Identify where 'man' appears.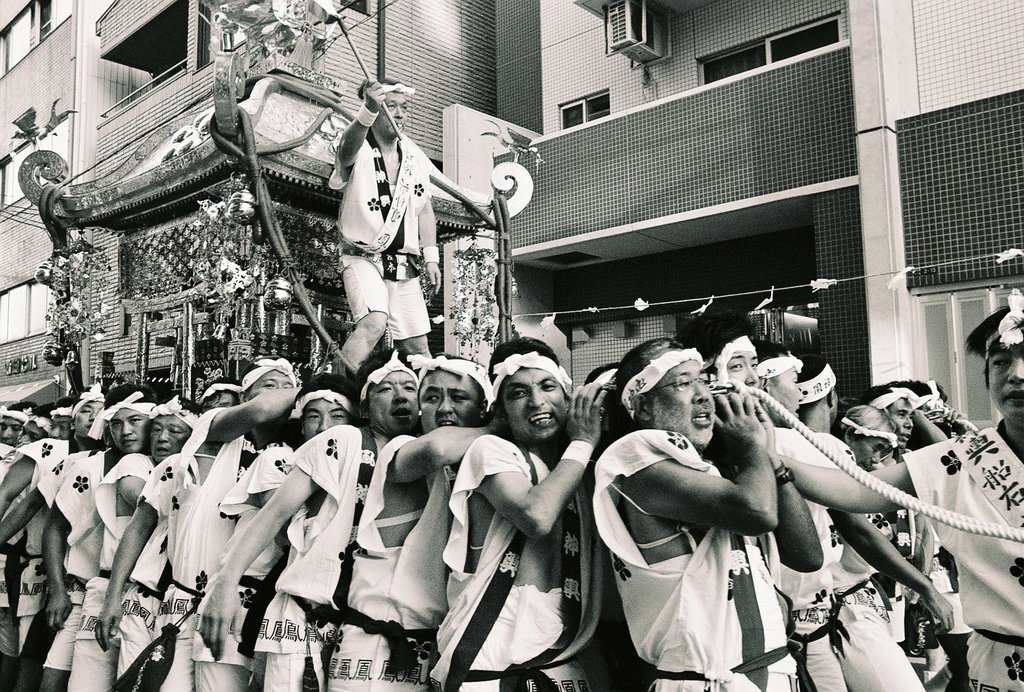
Appears at 747 340 954 691.
